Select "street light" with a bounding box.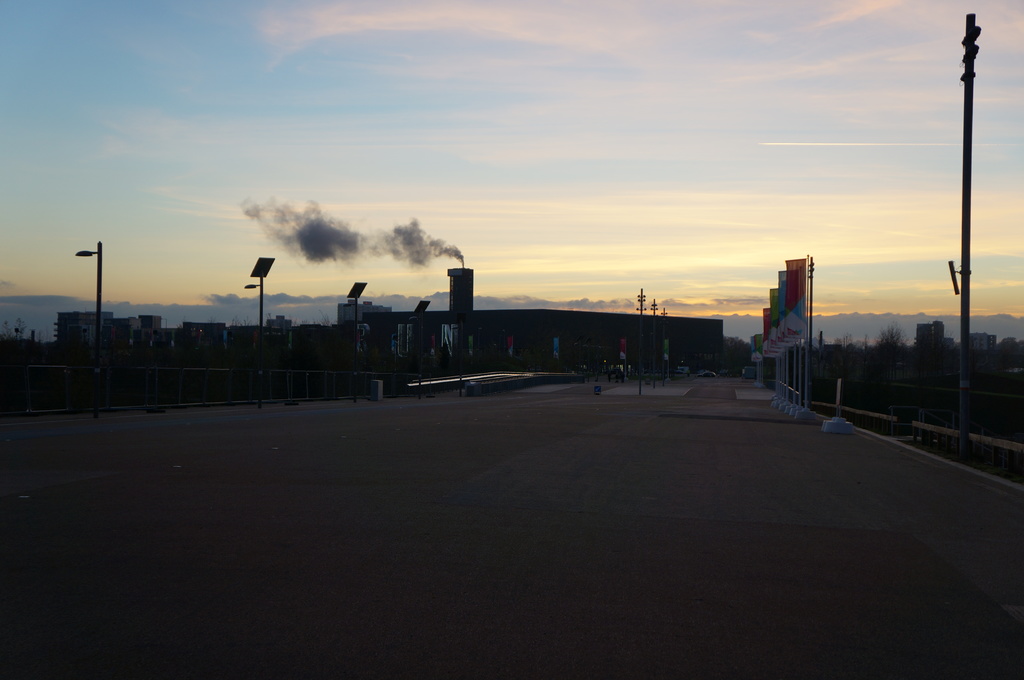
box(580, 336, 592, 382).
